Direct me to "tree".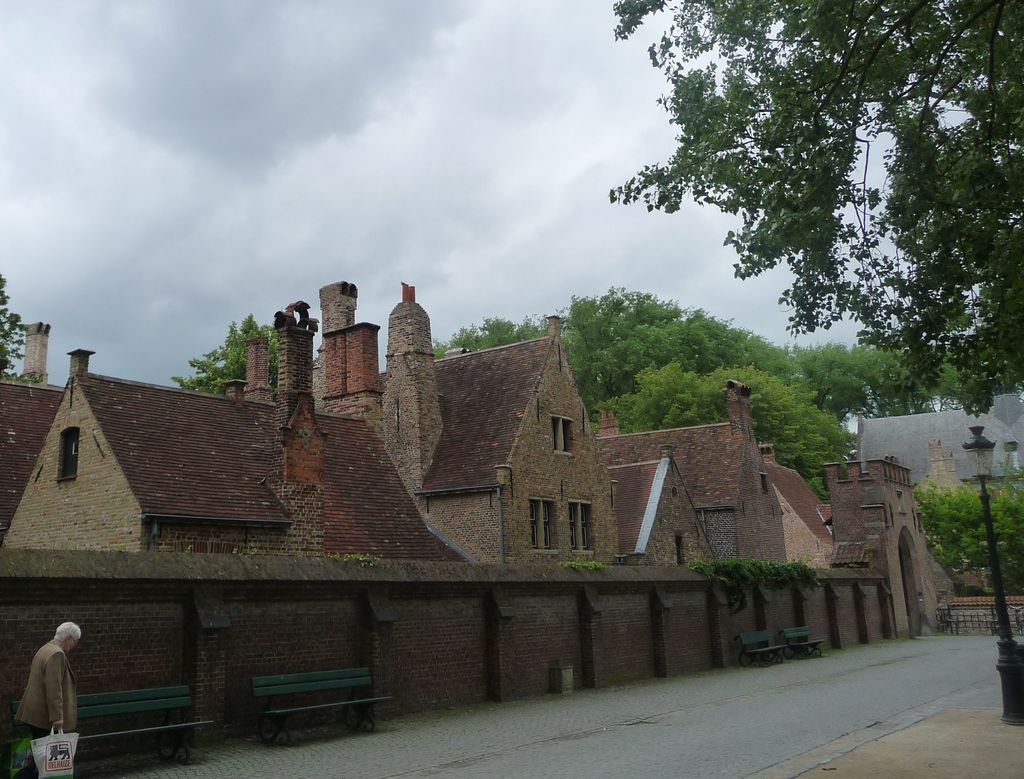
Direction: 176:314:284:393.
